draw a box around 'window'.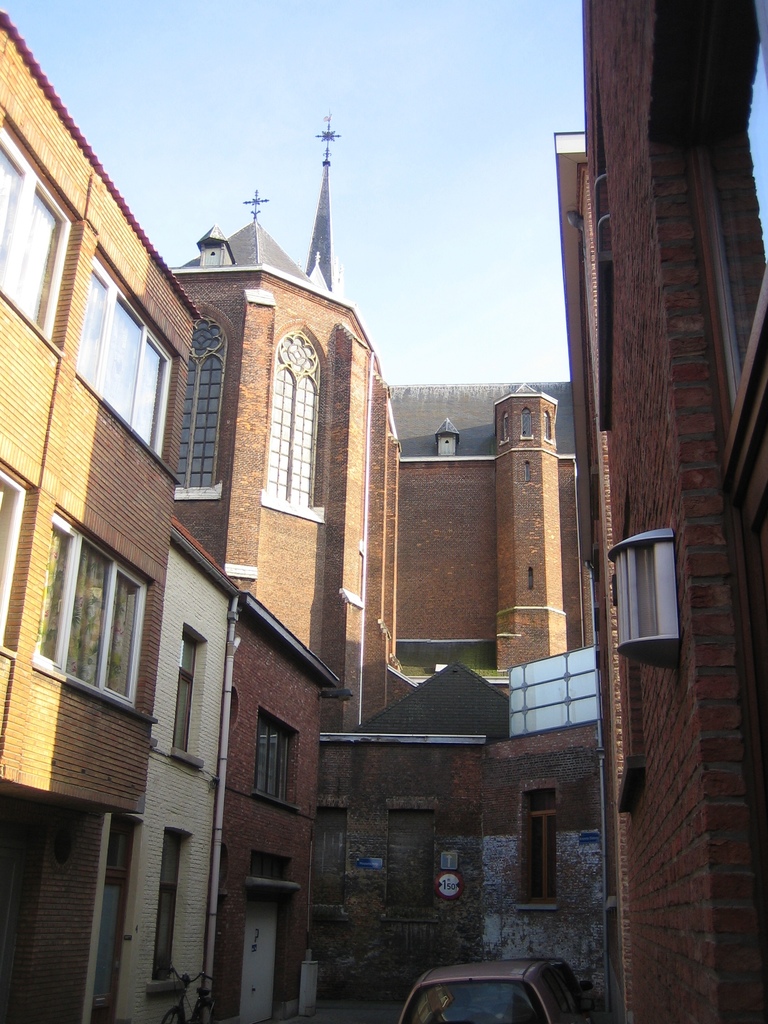
detection(541, 406, 555, 436).
